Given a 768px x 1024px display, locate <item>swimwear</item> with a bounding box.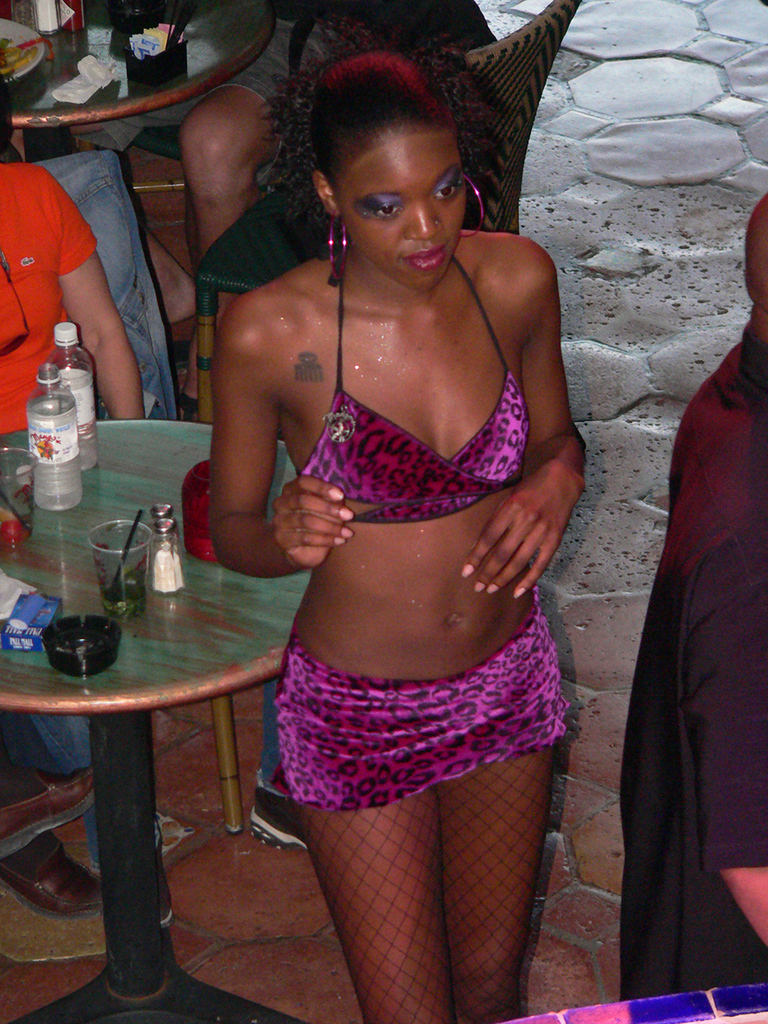
Located: <box>262,577,578,813</box>.
